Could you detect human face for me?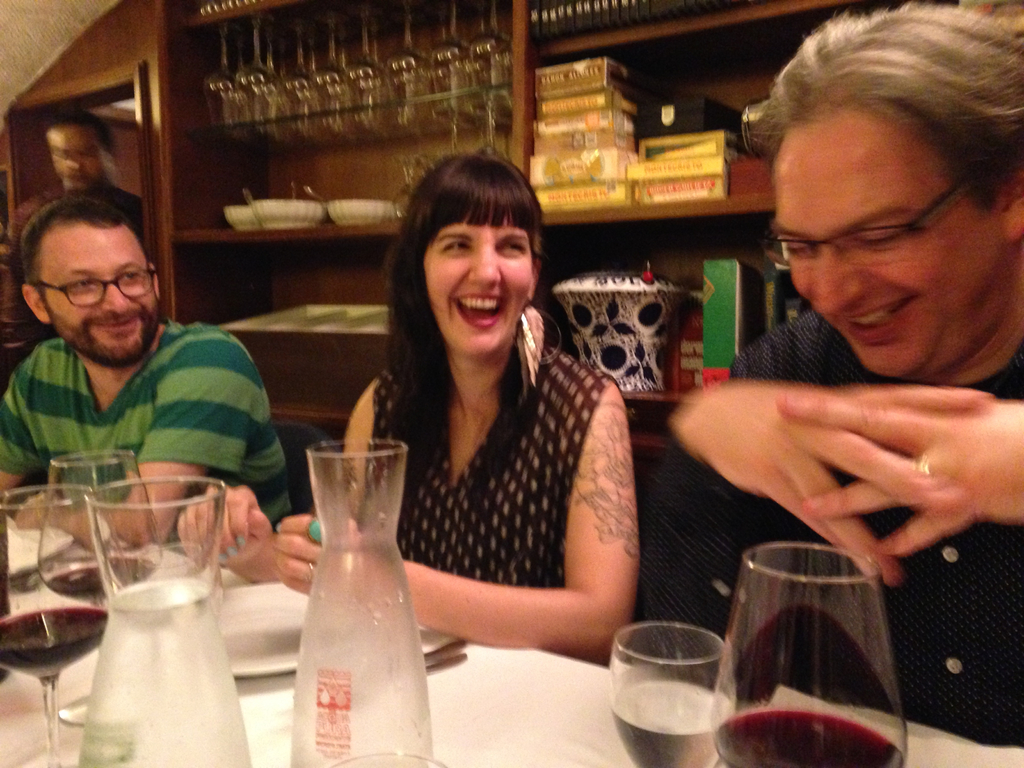
Detection result: bbox=[775, 140, 1004, 376].
